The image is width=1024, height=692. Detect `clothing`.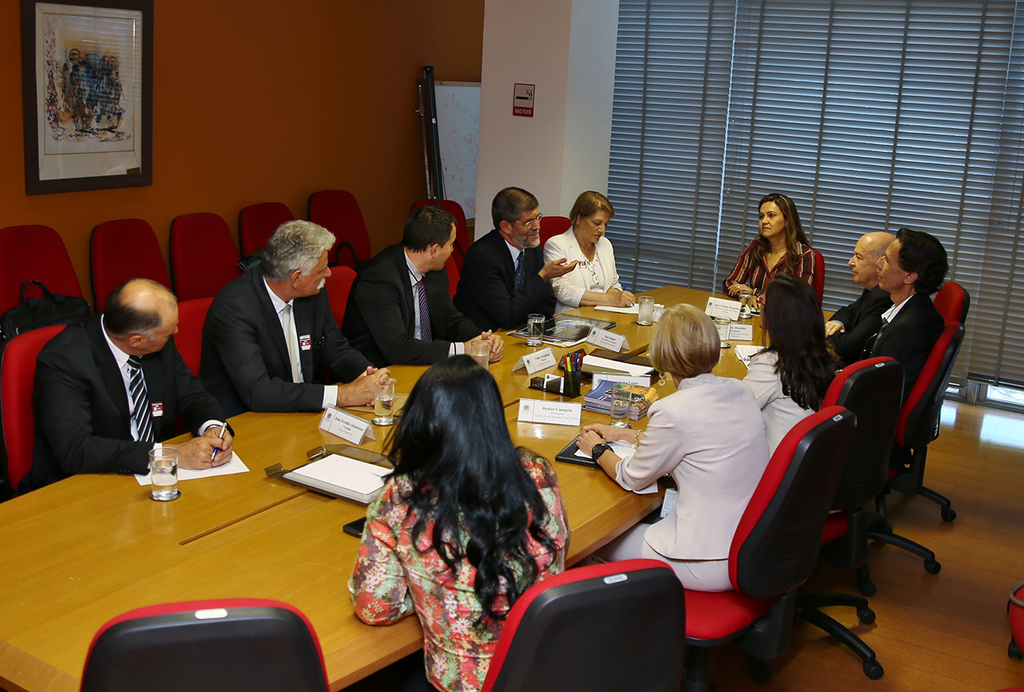
Detection: (544,222,638,316).
